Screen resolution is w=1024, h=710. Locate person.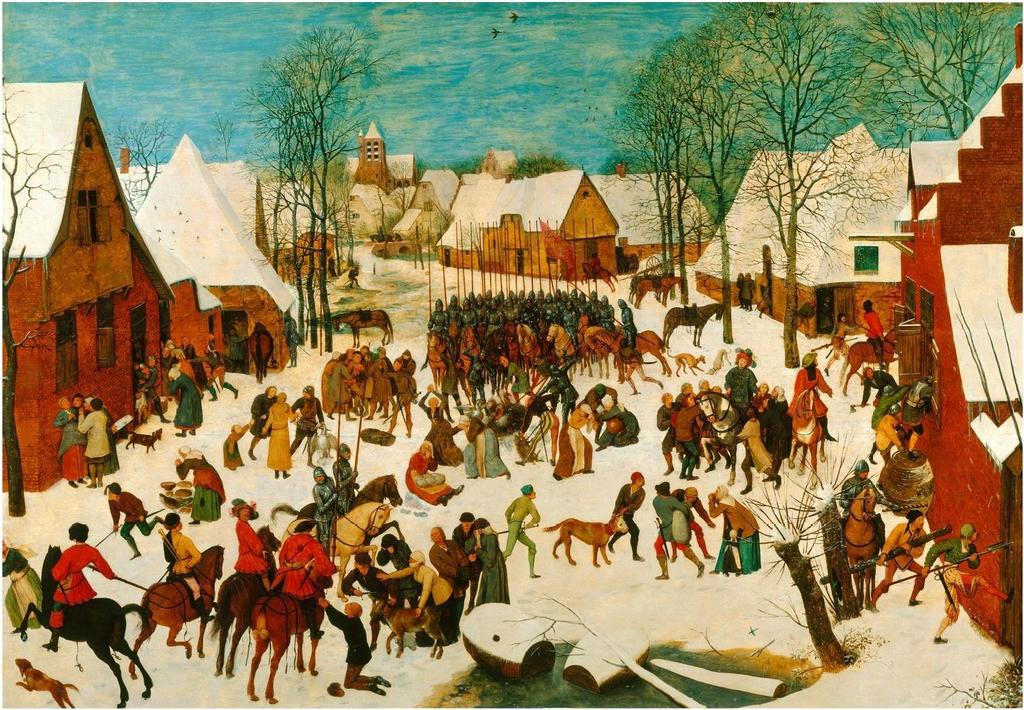
(919,518,1016,644).
